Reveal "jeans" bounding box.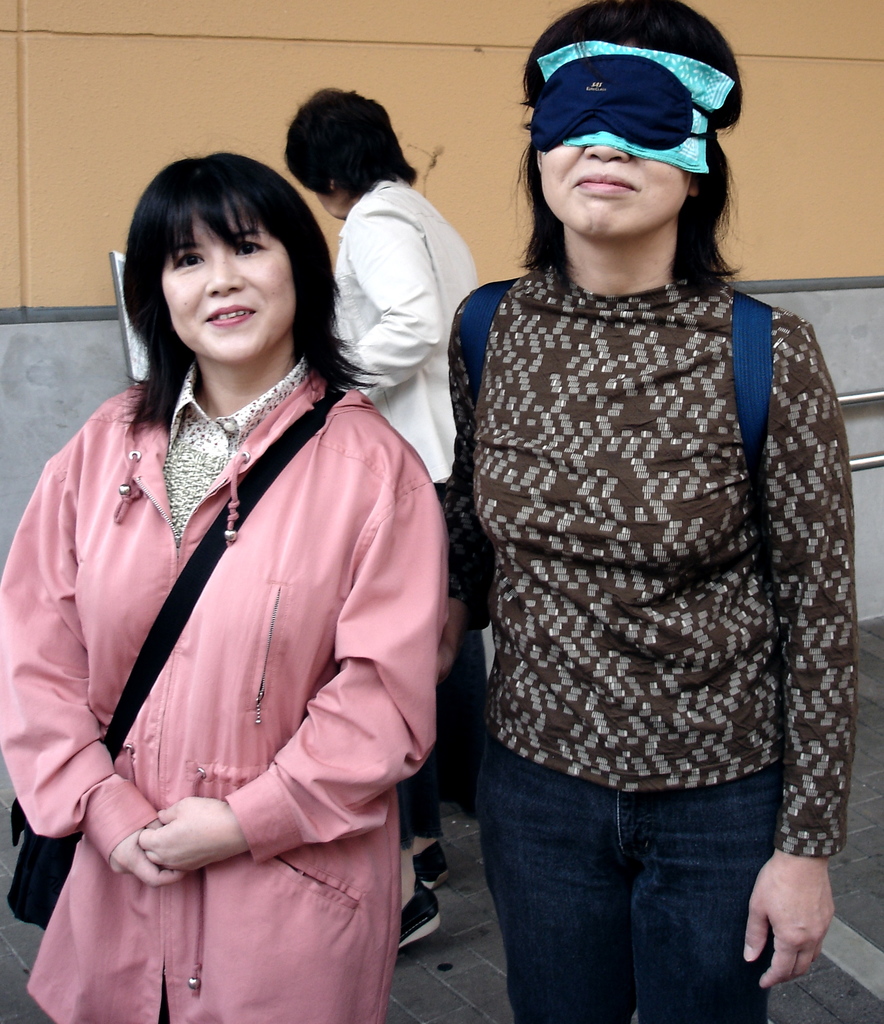
Revealed: x1=487, y1=740, x2=812, y2=1012.
